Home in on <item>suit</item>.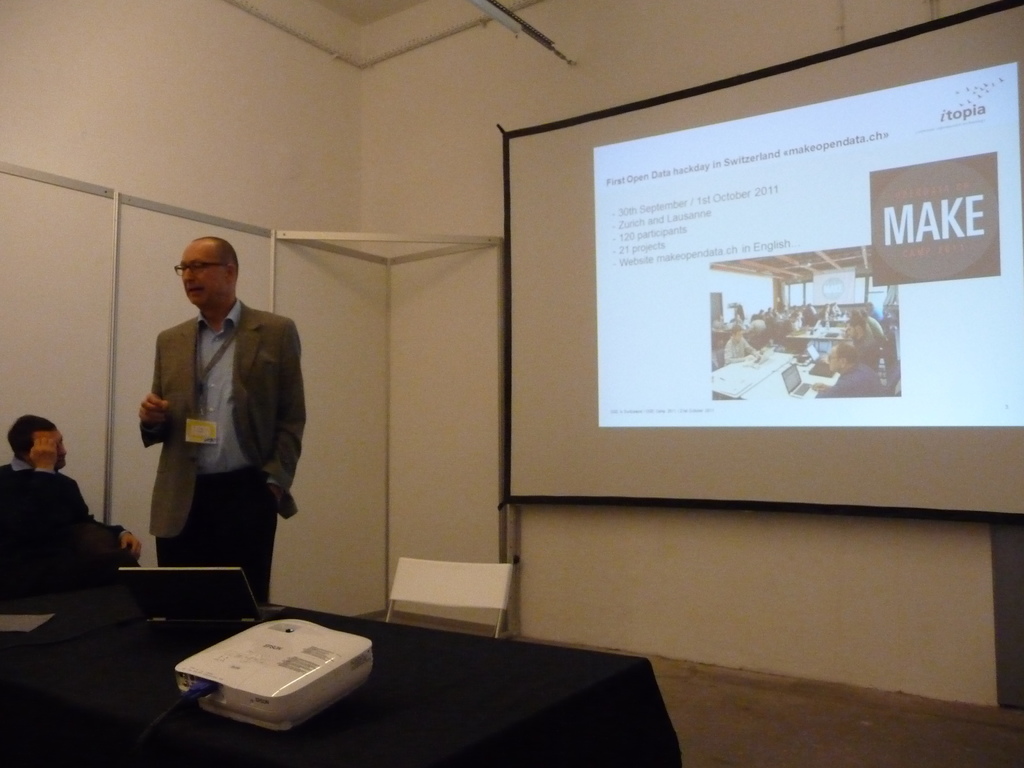
Homed in at Rect(145, 294, 308, 602).
